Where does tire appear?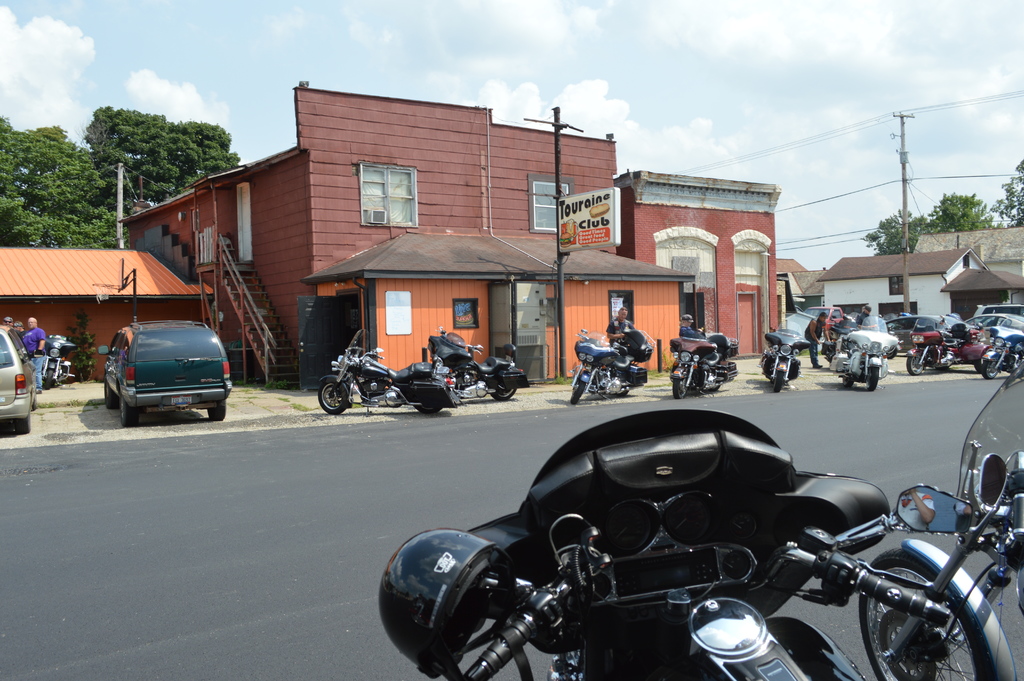
Appears at l=16, t=411, r=32, b=432.
